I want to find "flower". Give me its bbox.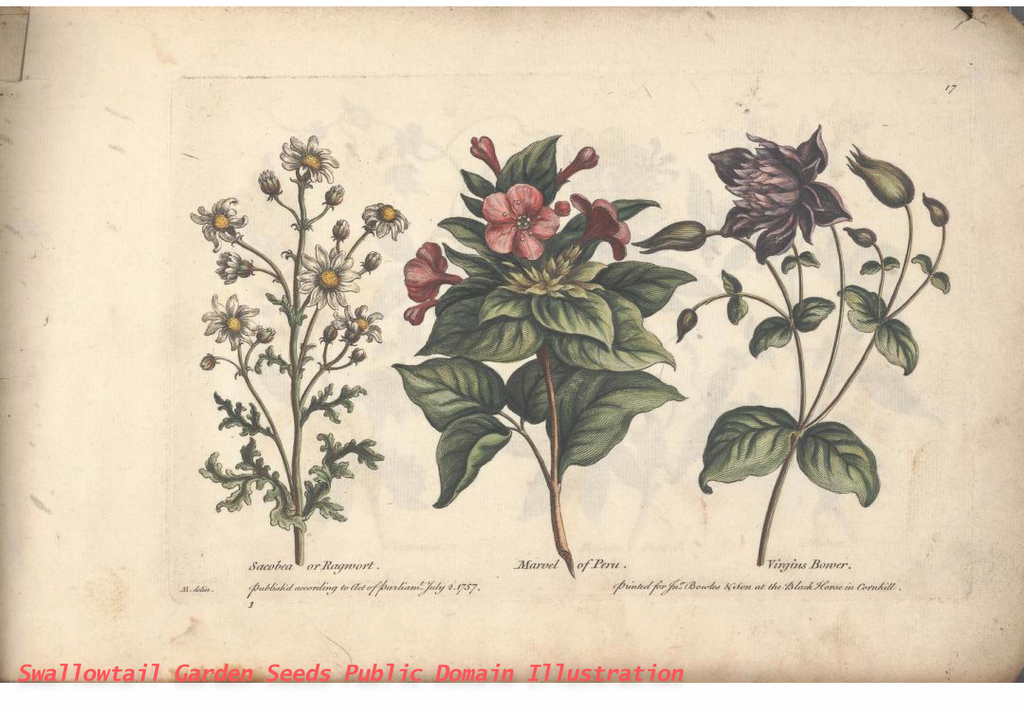
bbox=(291, 241, 356, 310).
